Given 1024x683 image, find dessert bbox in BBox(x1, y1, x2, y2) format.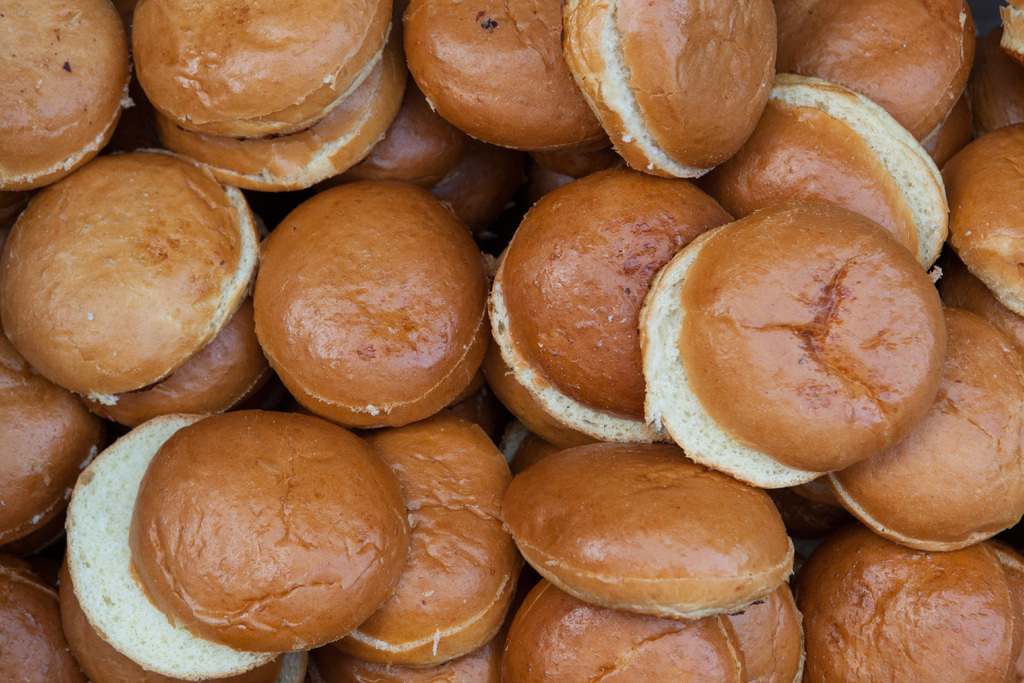
BBox(127, 407, 411, 650).
